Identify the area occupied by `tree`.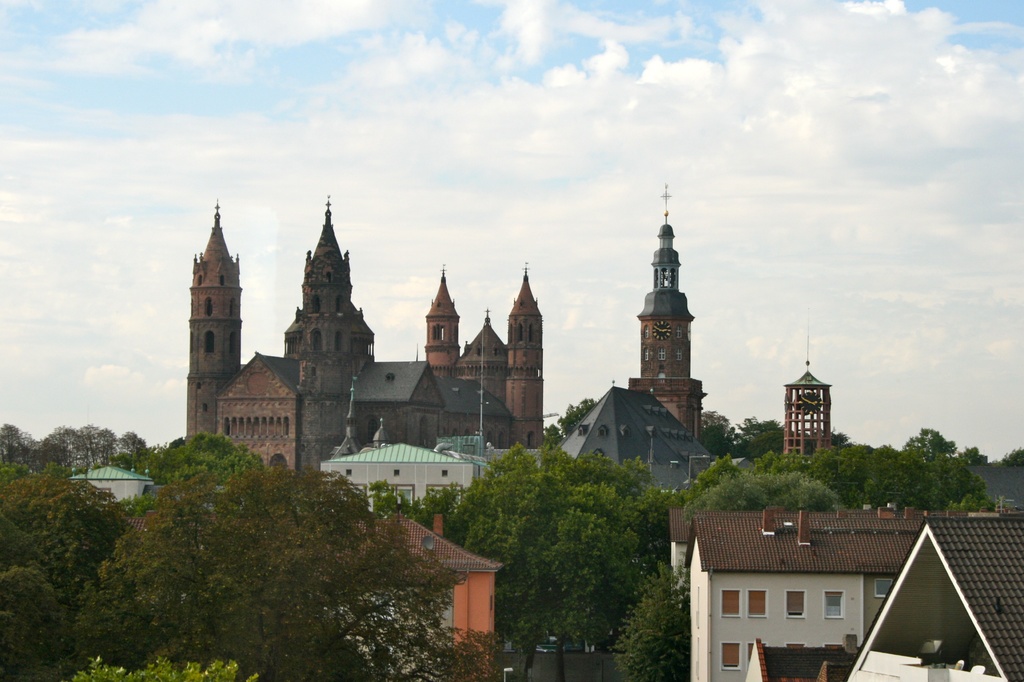
Area: (520,370,623,445).
